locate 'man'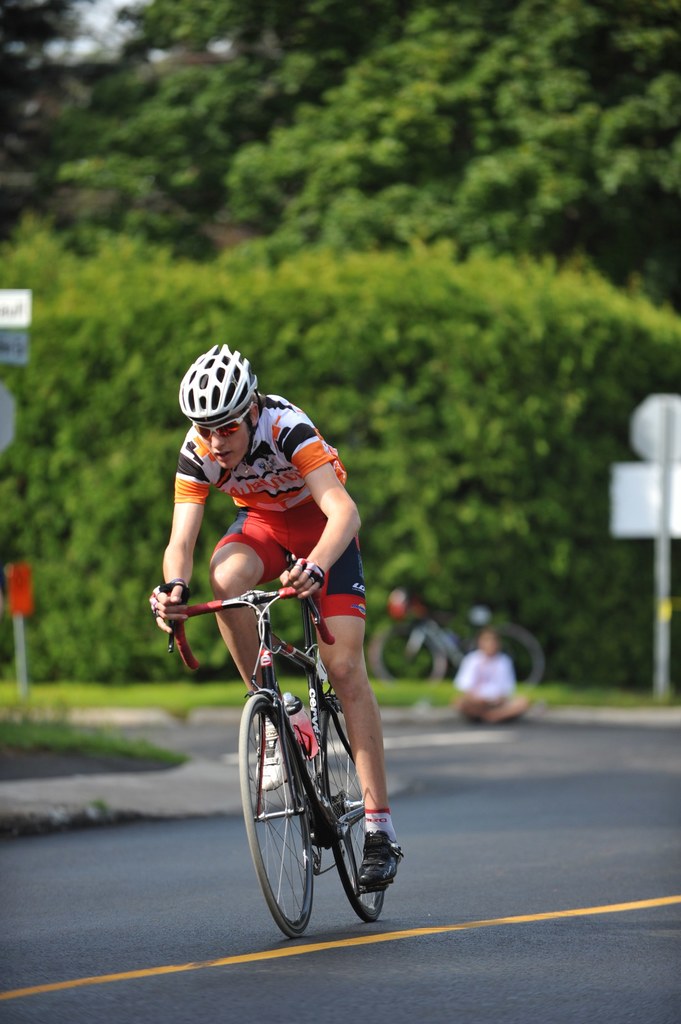
bbox=[149, 344, 401, 893]
